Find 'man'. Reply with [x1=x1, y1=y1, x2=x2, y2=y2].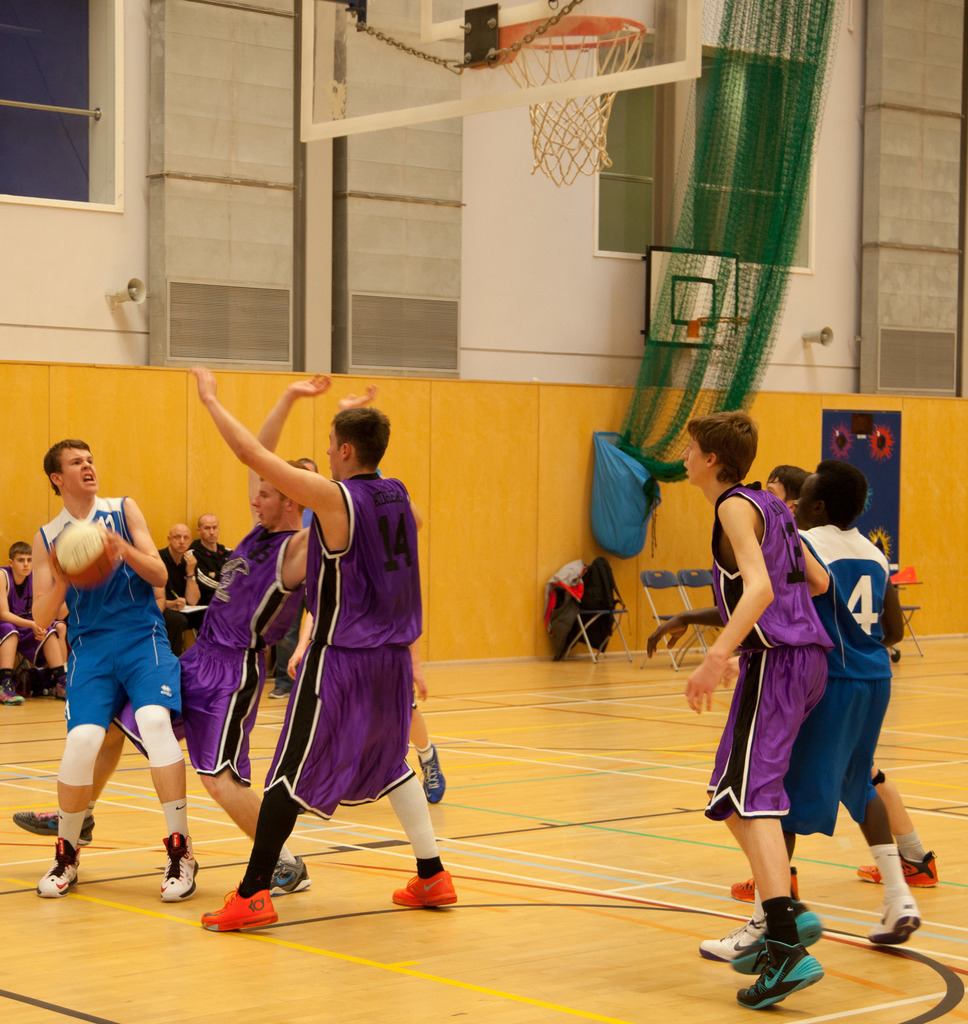
[x1=644, y1=401, x2=832, y2=1020].
